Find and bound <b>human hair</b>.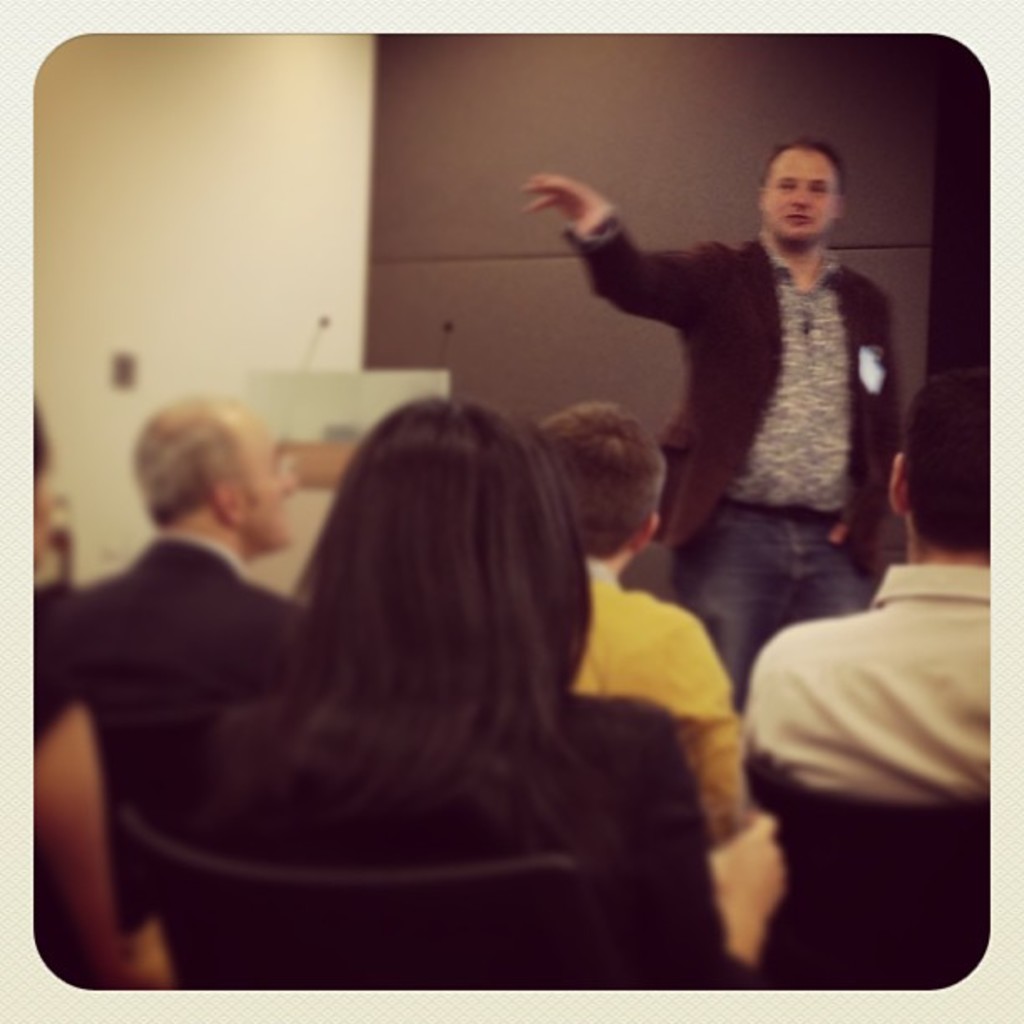
Bound: l=761, t=136, r=847, b=201.
